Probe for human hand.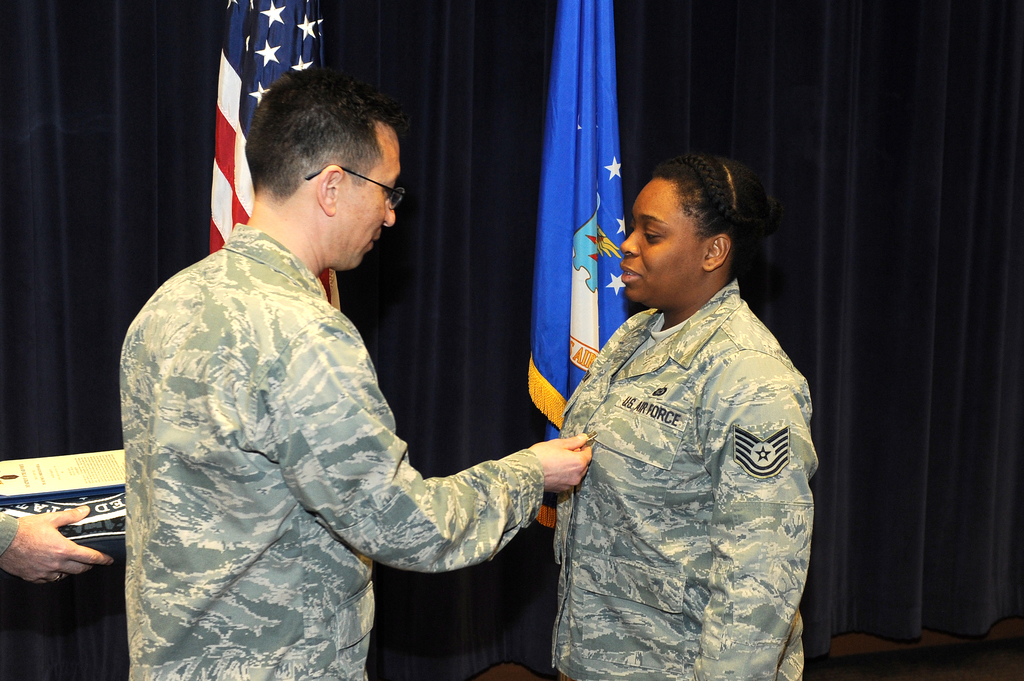
Probe result: BBox(531, 432, 595, 497).
